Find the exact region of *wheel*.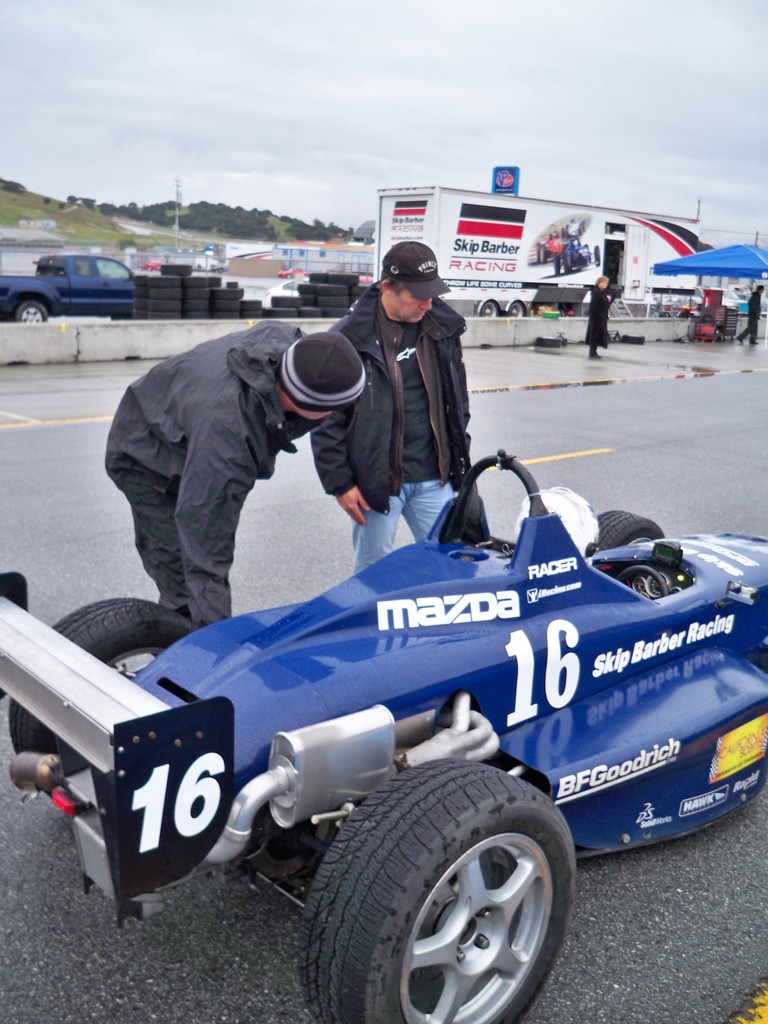
Exact region: 589:504:663:547.
